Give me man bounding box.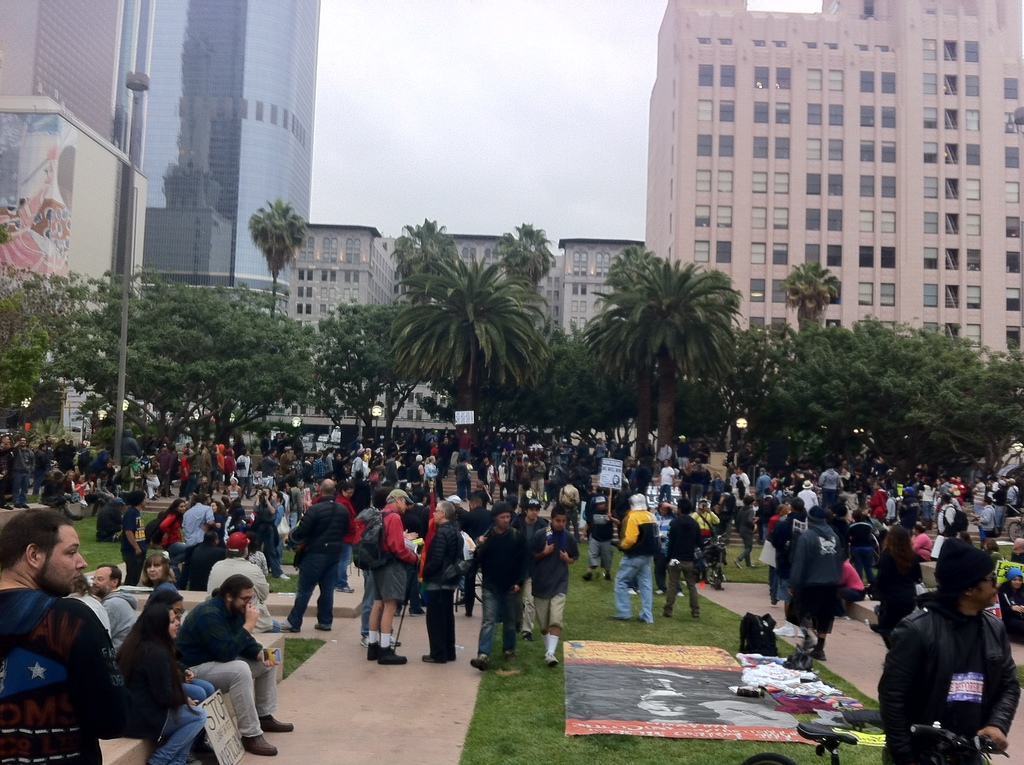
439/433/455/478.
